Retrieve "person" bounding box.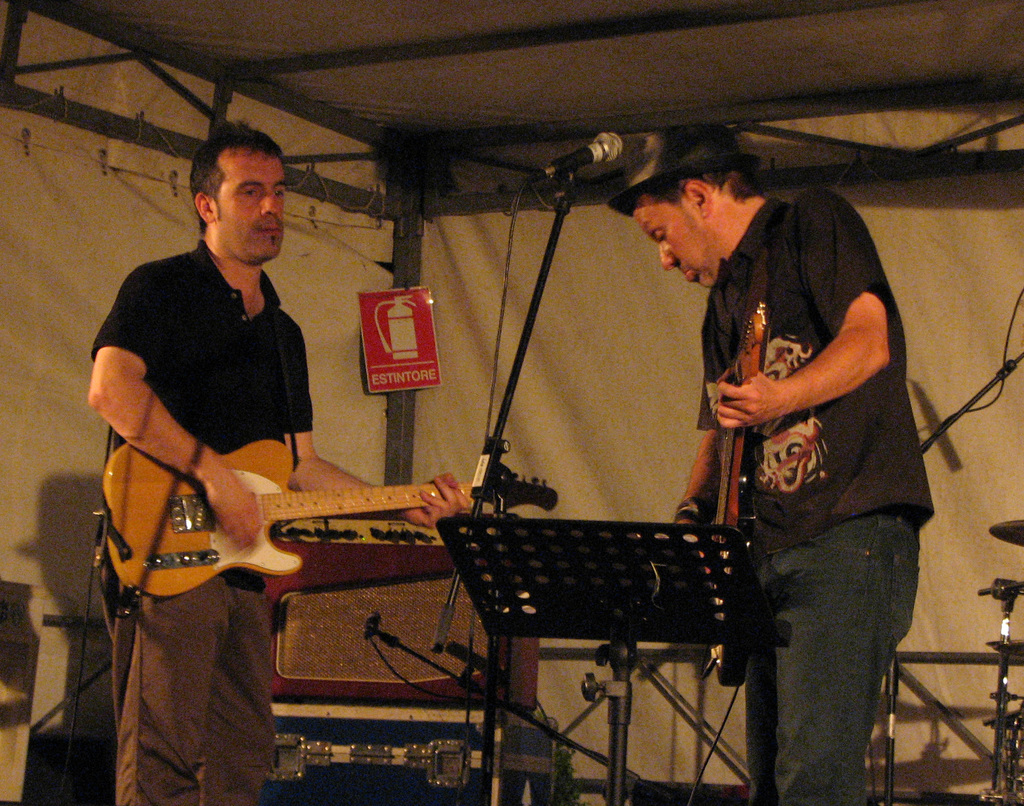
Bounding box: select_region(605, 120, 936, 805).
